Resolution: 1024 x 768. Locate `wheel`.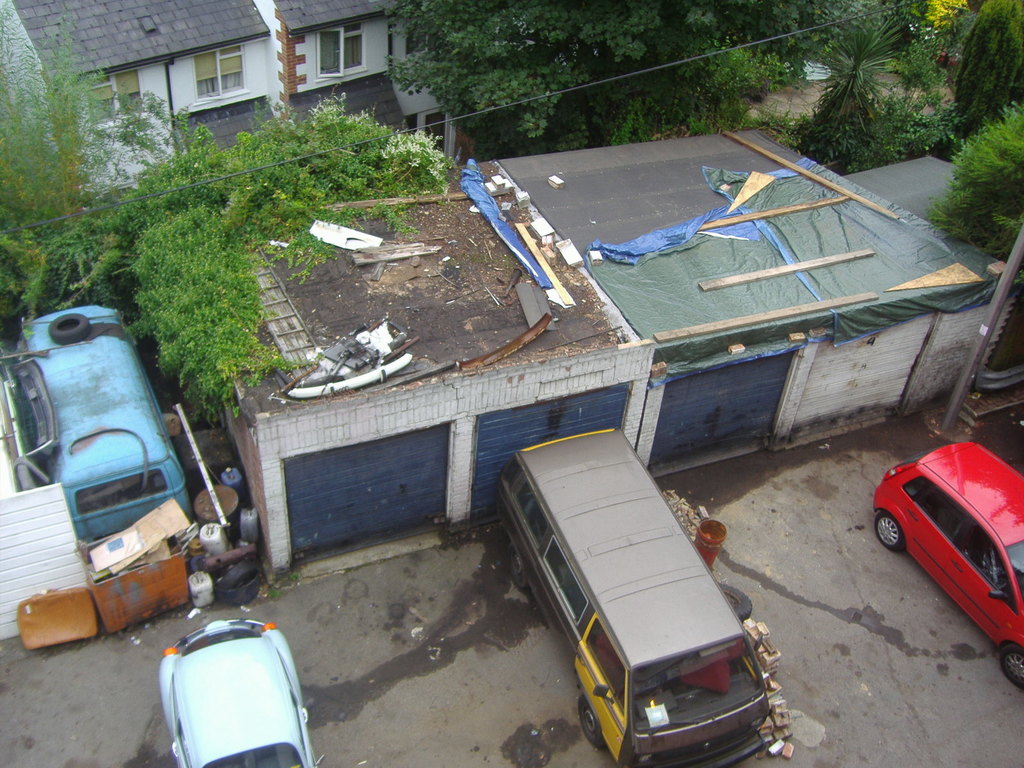
{"x1": 991, "y1": 643, "x2": 1023, "y2": 691}.
